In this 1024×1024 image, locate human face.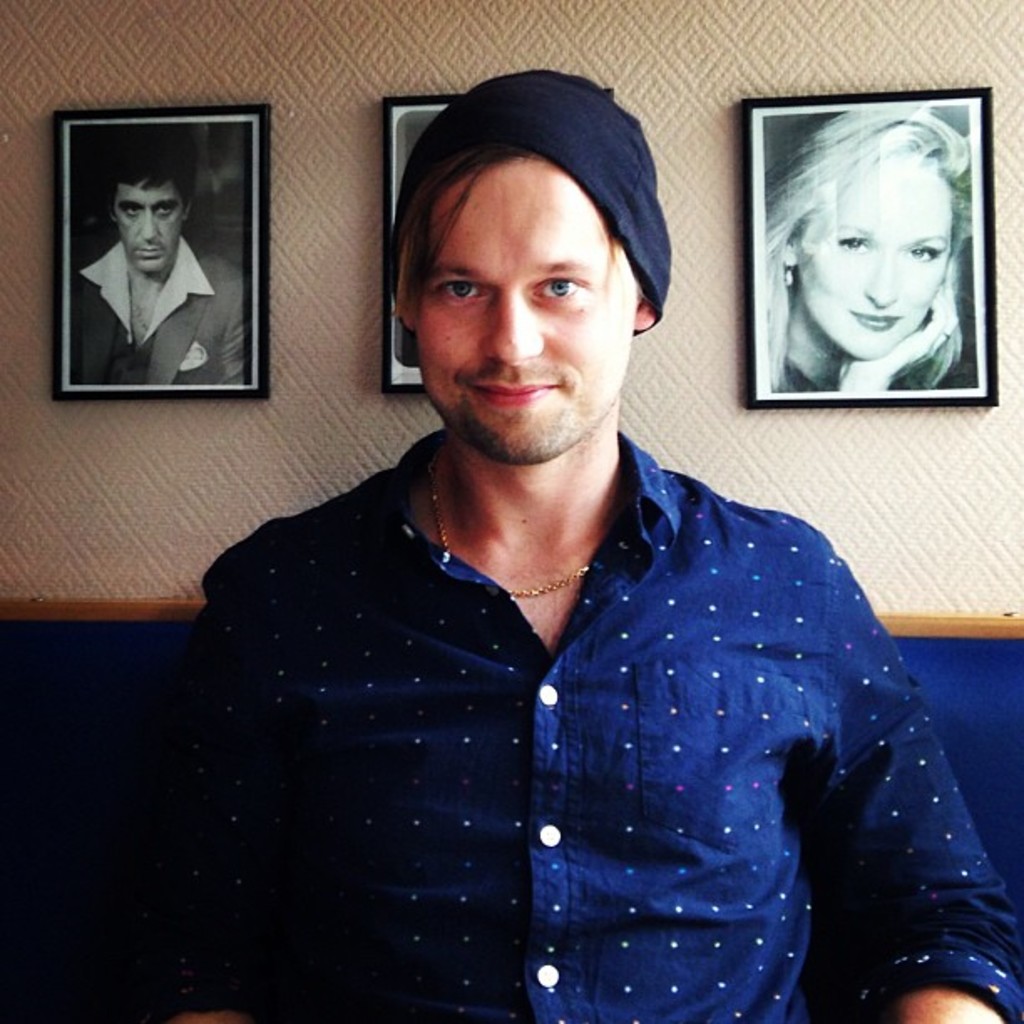
Bounding box: l=117, t=181, r=182, b=273.
